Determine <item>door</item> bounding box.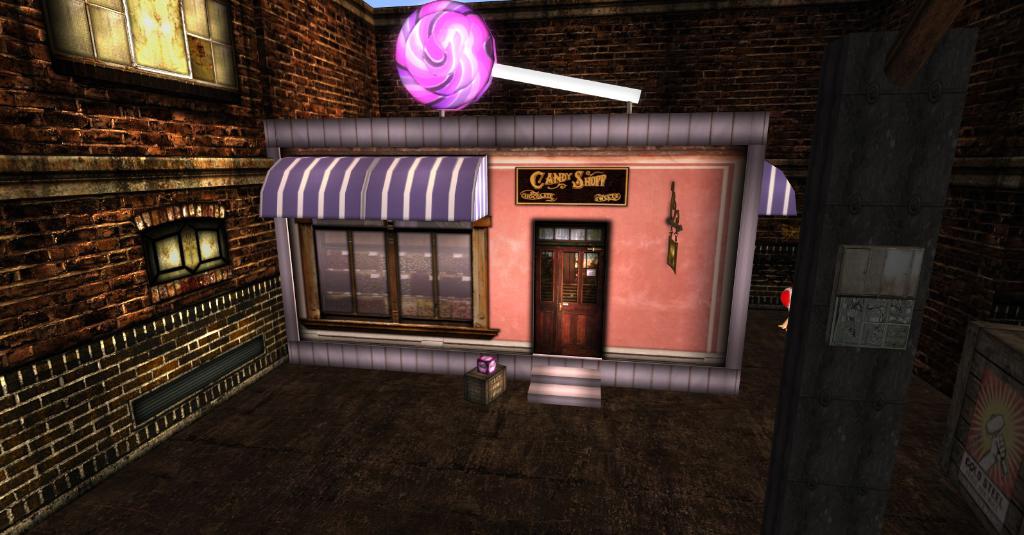
Determined: 533,241,603,356.
